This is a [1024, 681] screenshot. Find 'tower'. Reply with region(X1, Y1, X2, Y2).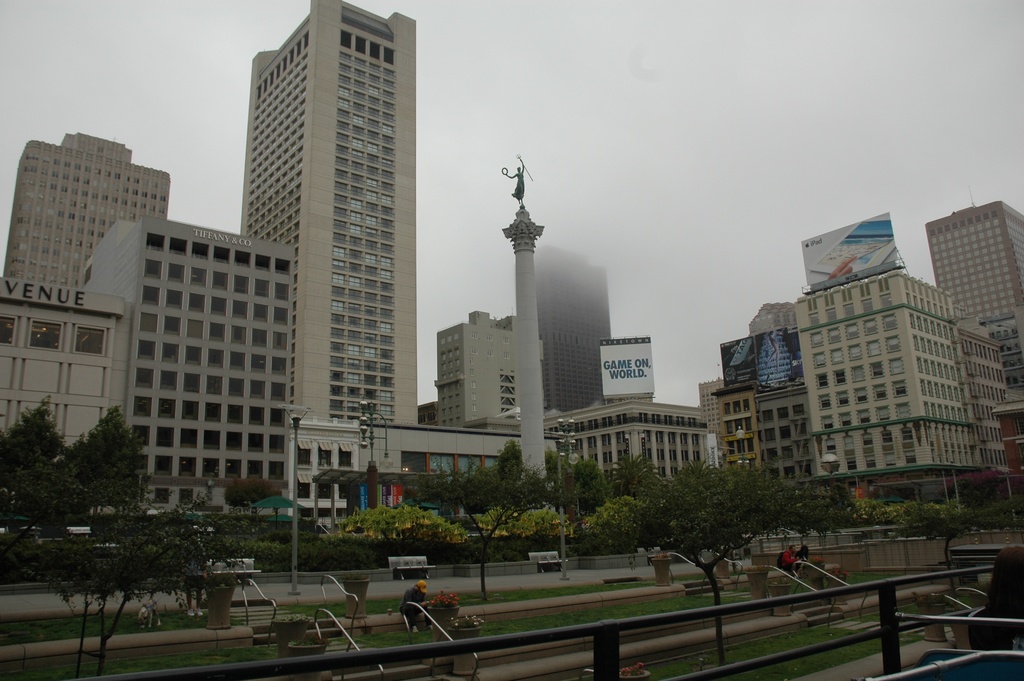
region(0, 125, 168, 272).
